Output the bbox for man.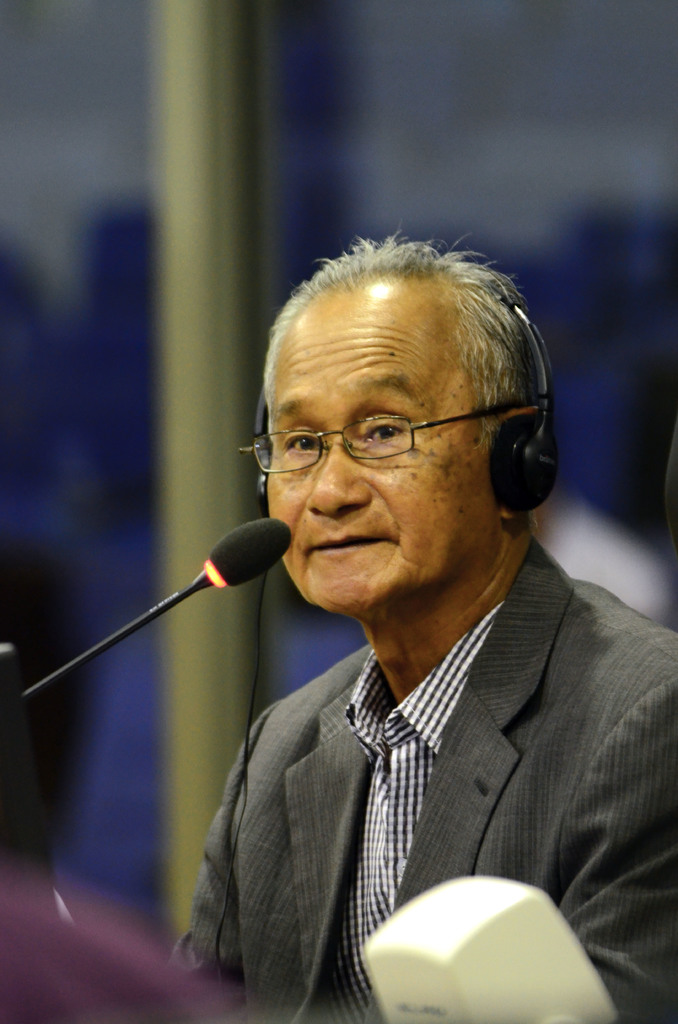
box(102, 222, 677, 1023).
